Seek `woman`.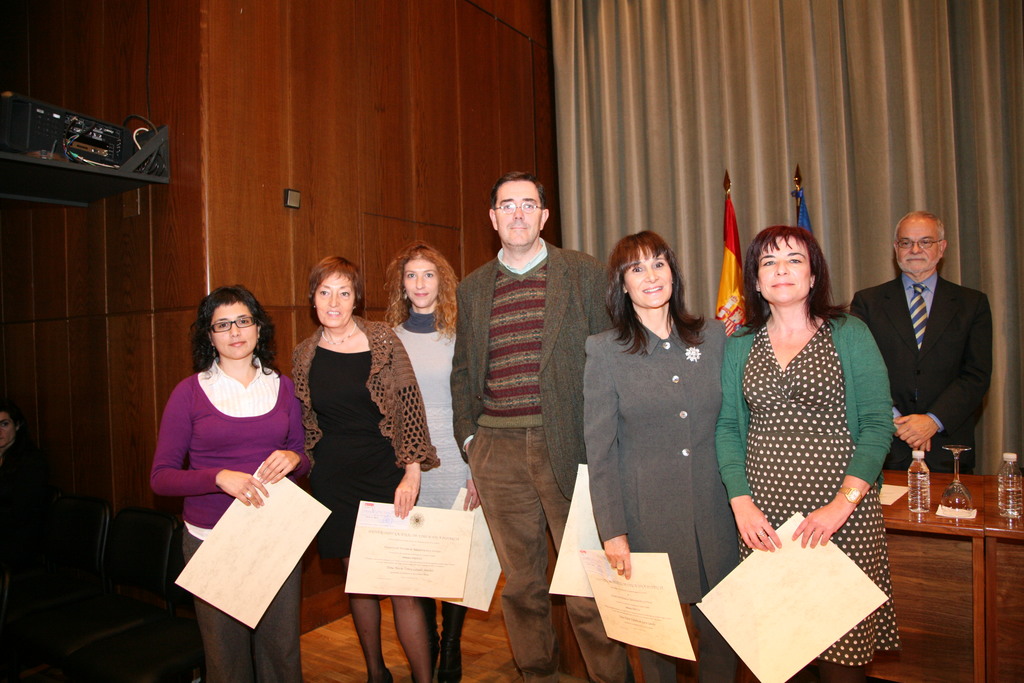
[x1=578, y1=226, x2=748, y2=682].
